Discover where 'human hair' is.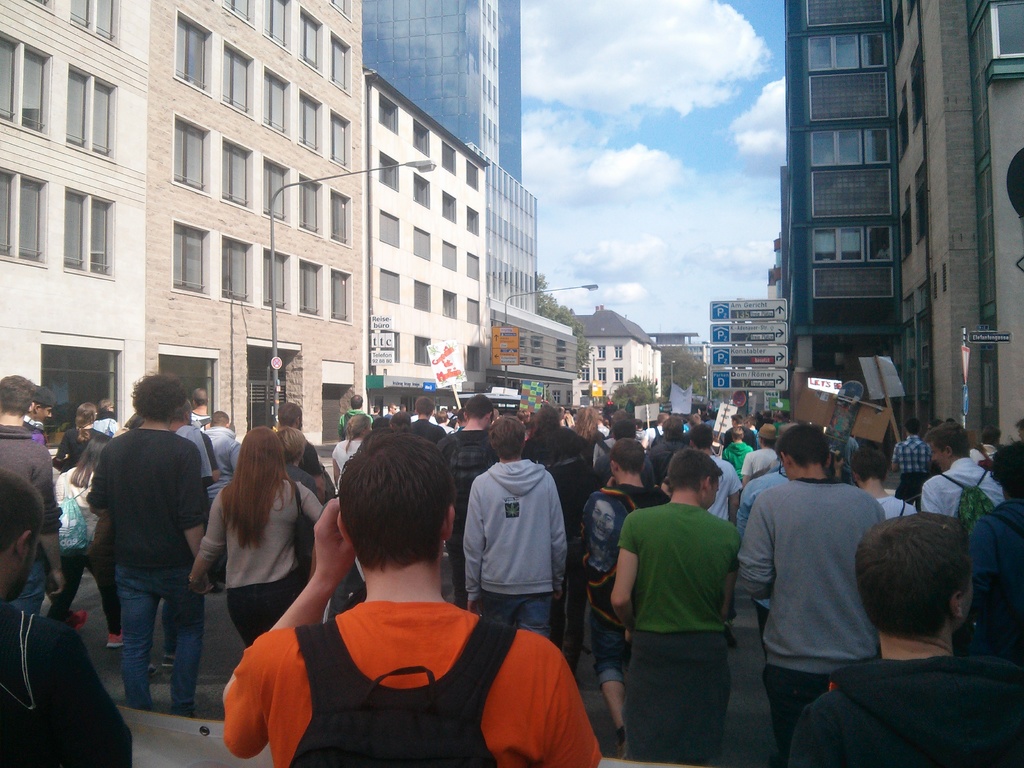
Discovered at (192,389,208,408).
